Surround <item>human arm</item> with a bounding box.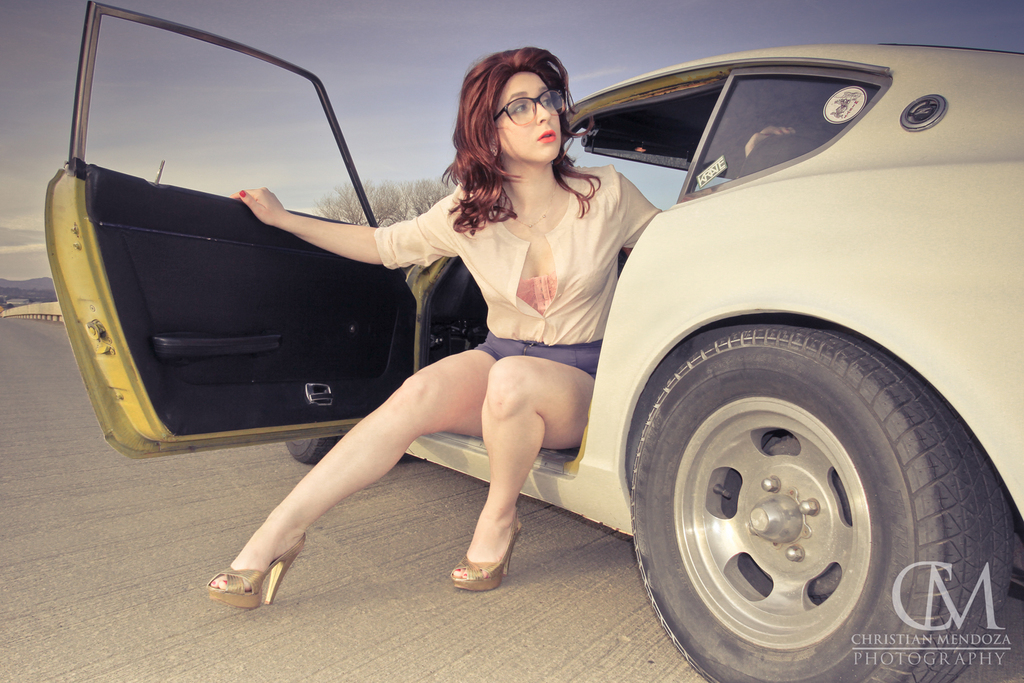
<region>619, 178, 663, 257</region>.
